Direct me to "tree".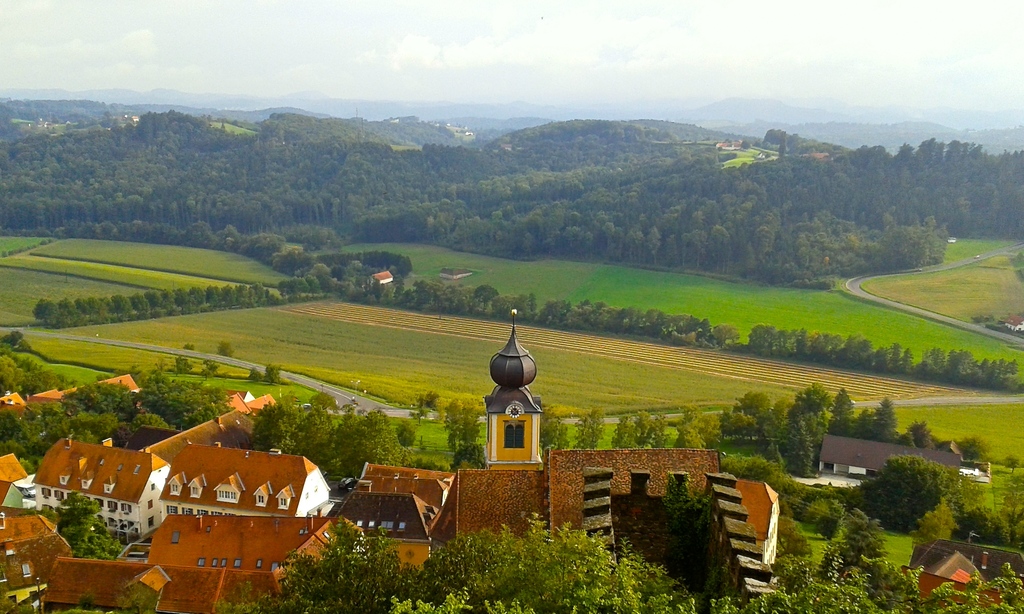
Direction: bbox=(857, 437, 974, 574).
